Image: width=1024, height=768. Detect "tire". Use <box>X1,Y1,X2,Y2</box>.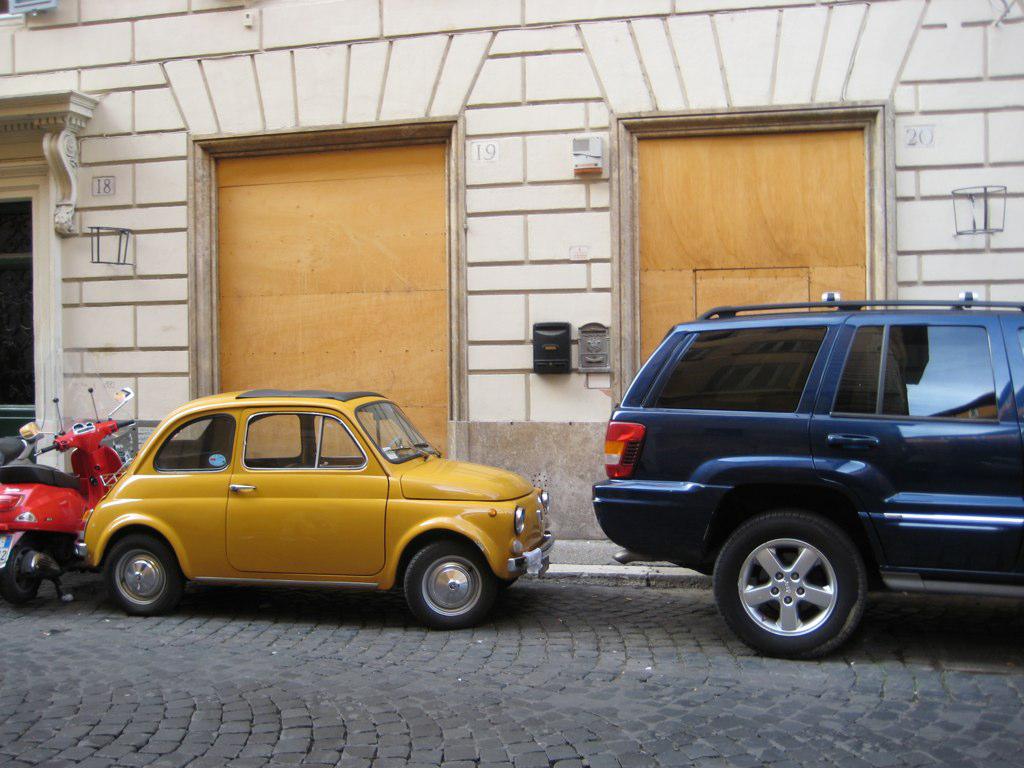
<box>97,538,183,618</box>.
